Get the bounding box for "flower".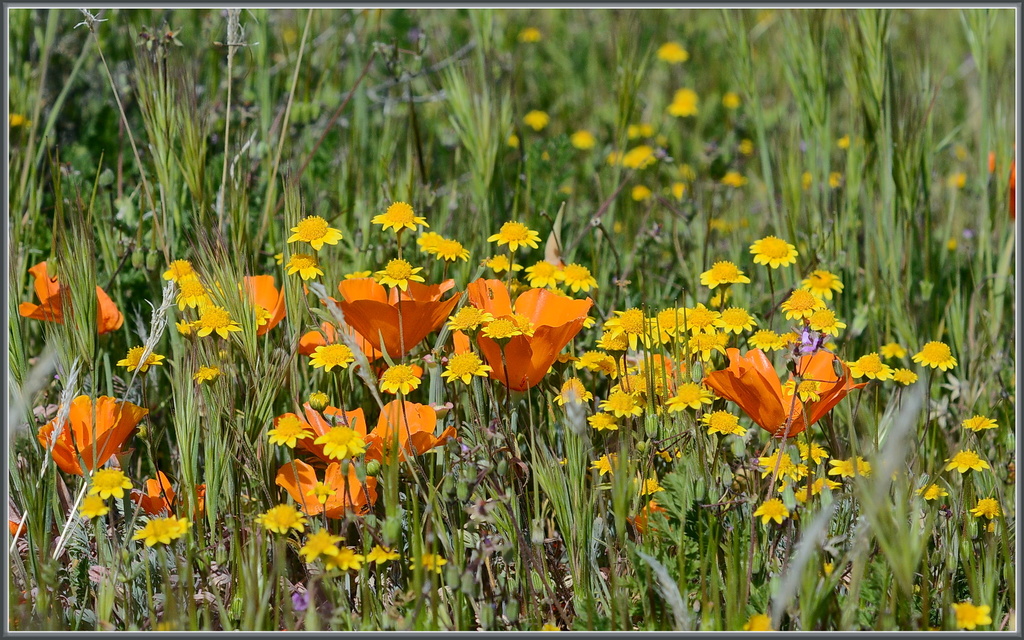
(332,545,362,572).
